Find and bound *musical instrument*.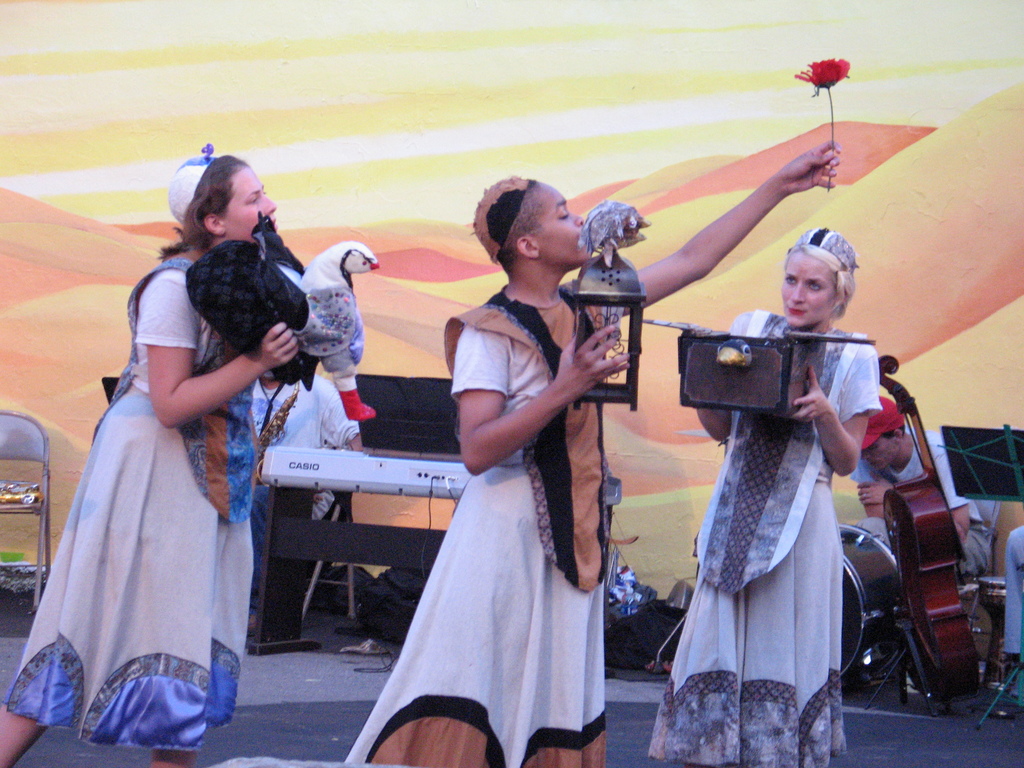
Bound: (251,444,621,502).
